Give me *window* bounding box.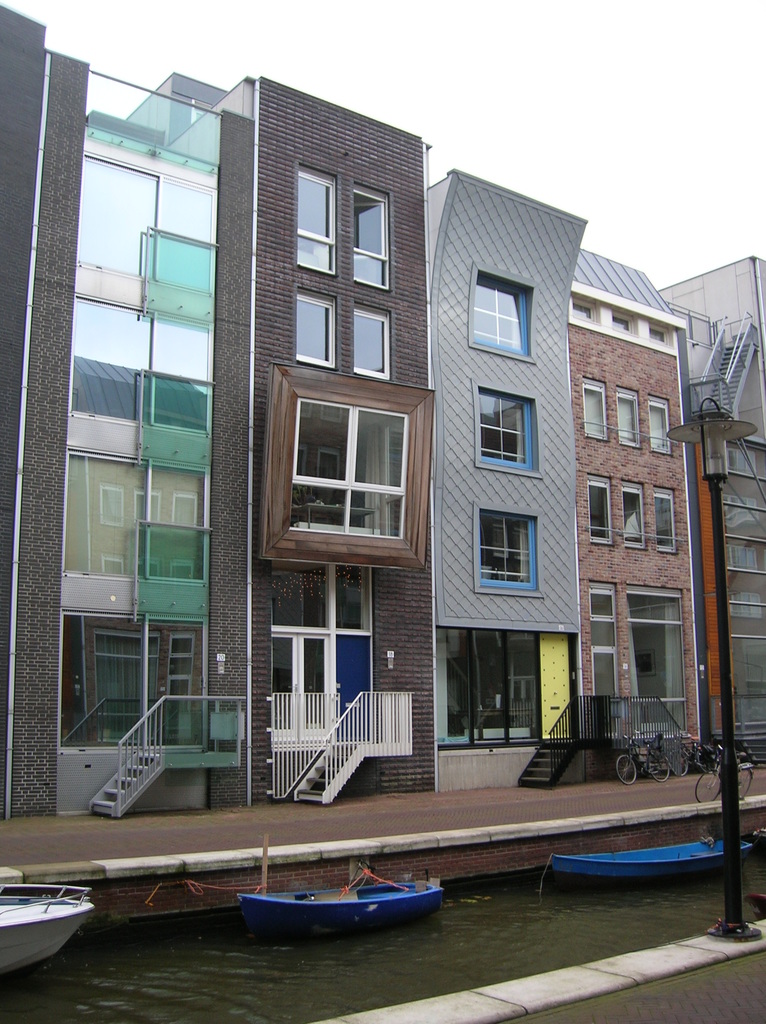
box(355, 307, 394, 383).
